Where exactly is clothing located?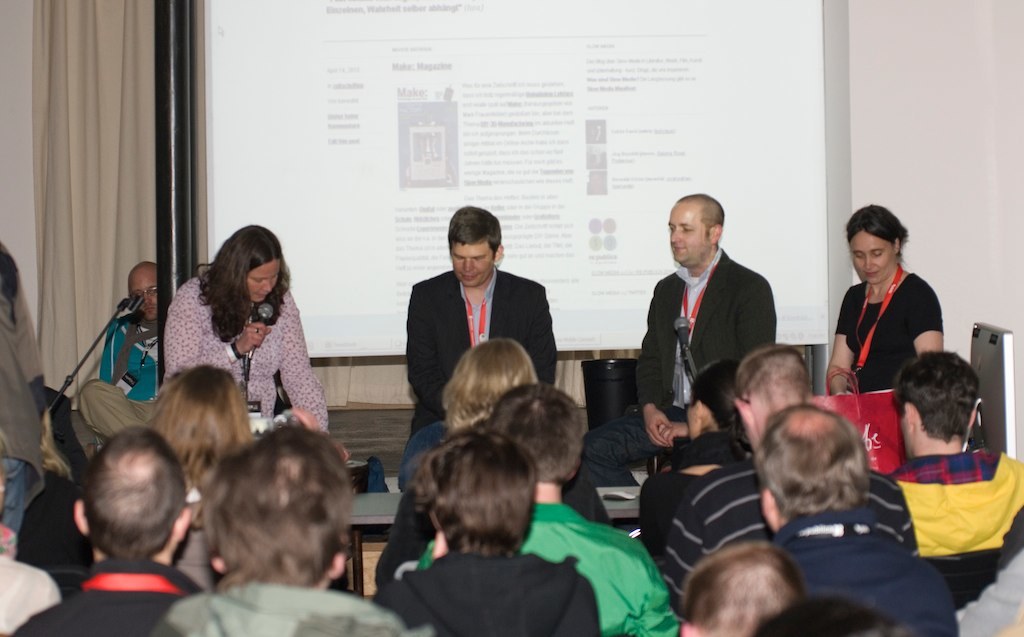
Its bounding box is left=163, top=278, right=328, bottom=432.
